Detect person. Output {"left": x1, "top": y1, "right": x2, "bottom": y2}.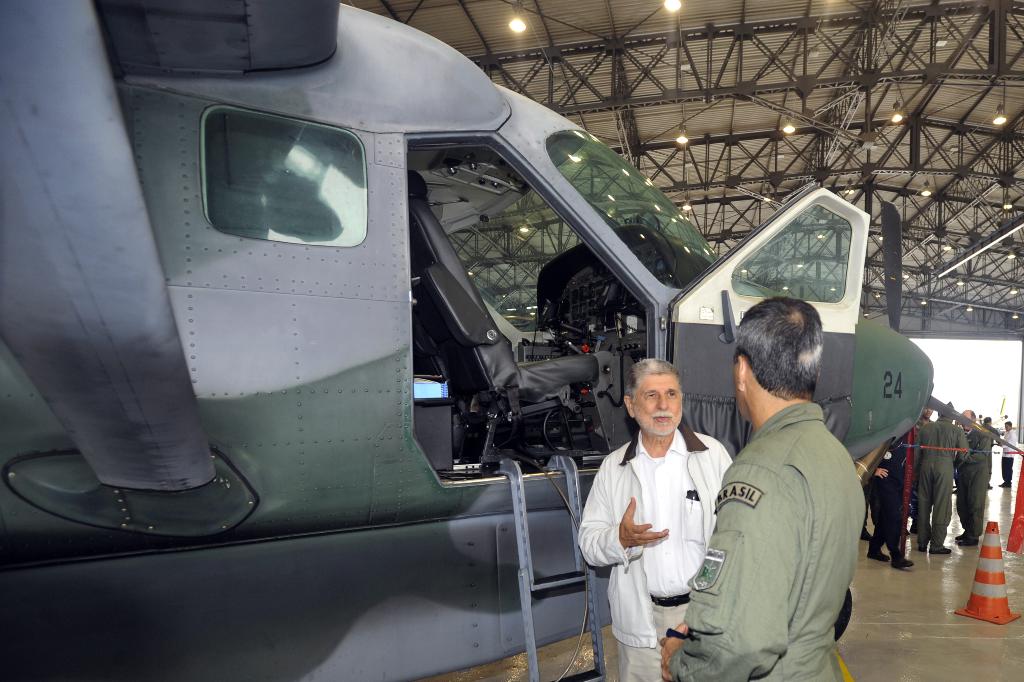
{"left": 578, "top": 351, "right": 735, "bottom": 681}.
